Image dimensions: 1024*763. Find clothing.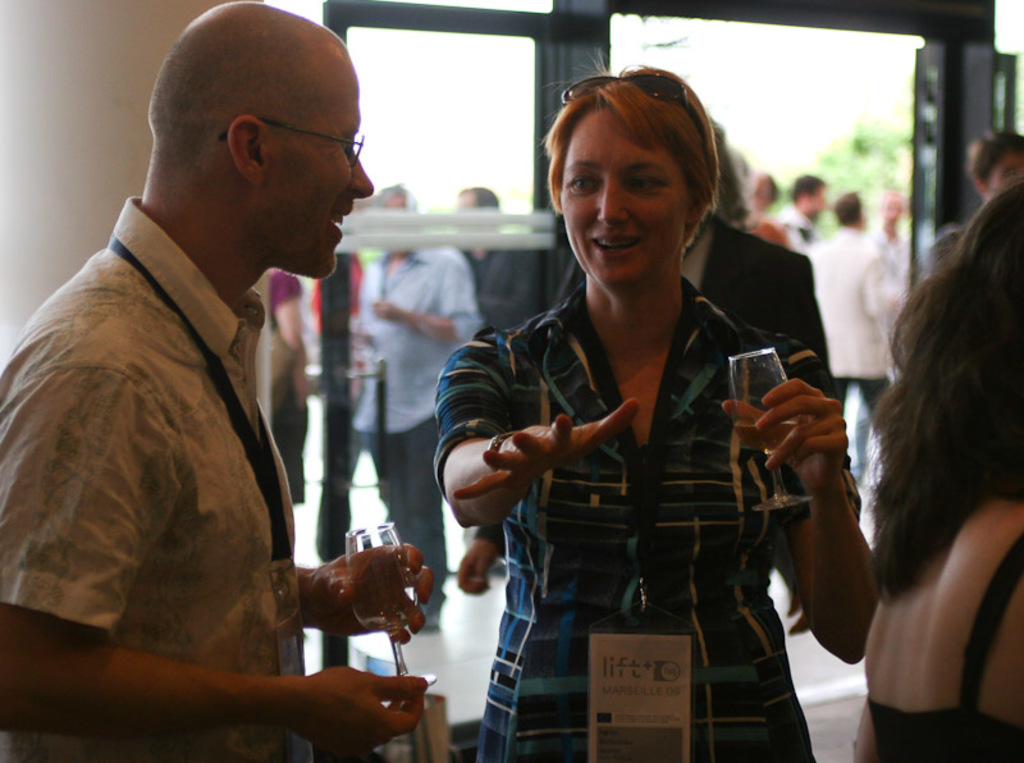
(465,250,543,330).
